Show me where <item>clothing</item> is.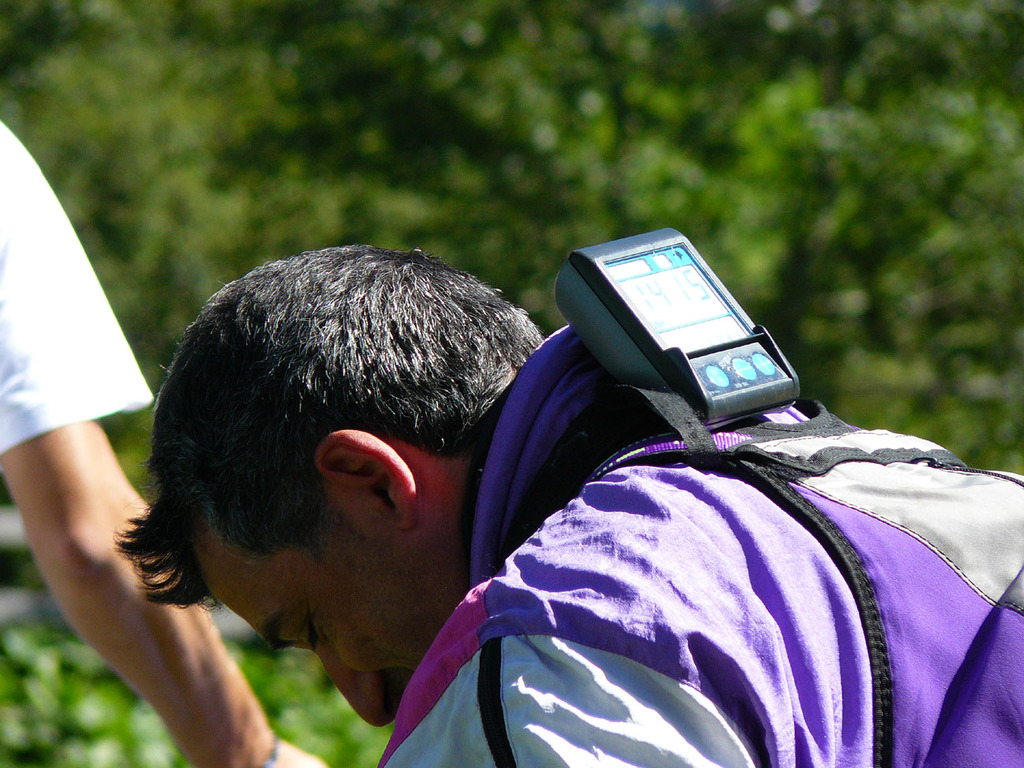
<item>clothing</item> is at pyautogui.locateOnScreen(0, 116, 155, 466).
